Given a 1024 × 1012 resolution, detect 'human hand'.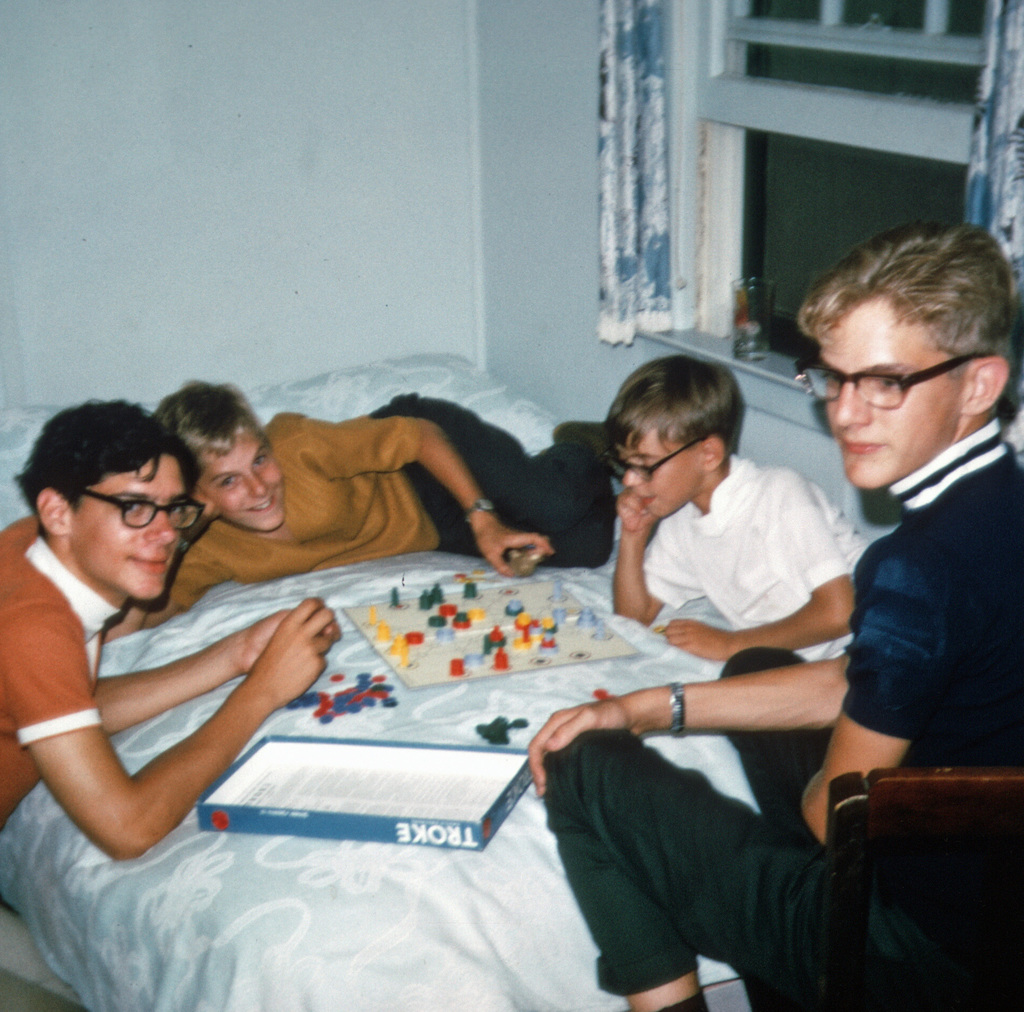
x1=662, y1=613, x2=732, y2=663.
